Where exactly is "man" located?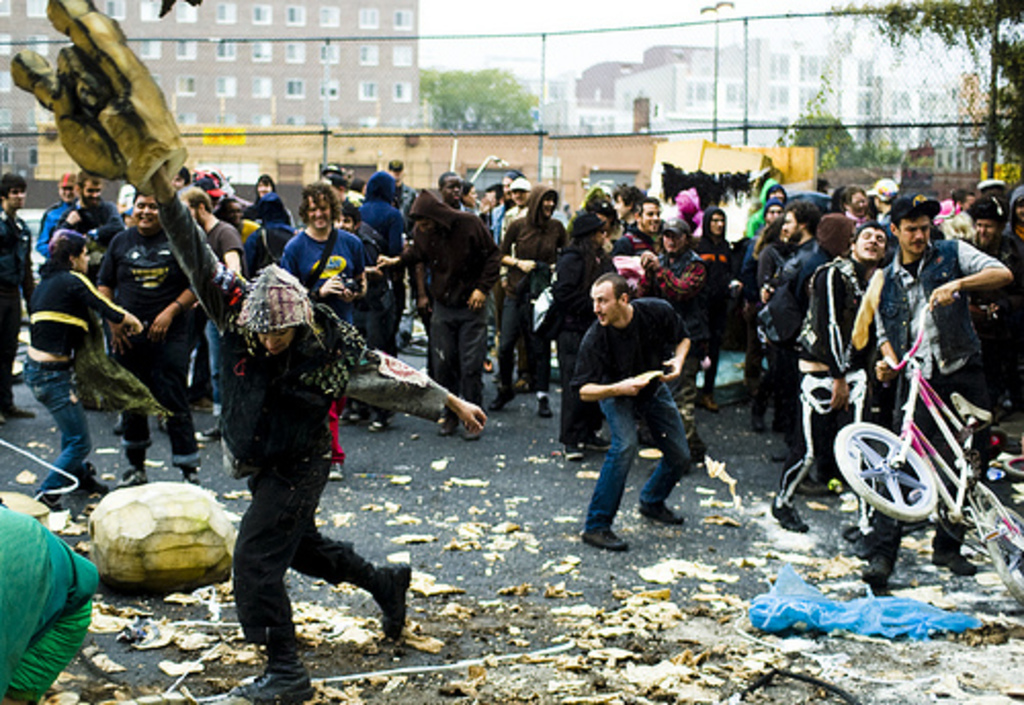
Its bounding box is <box>1006,199,1022,420</box>.
